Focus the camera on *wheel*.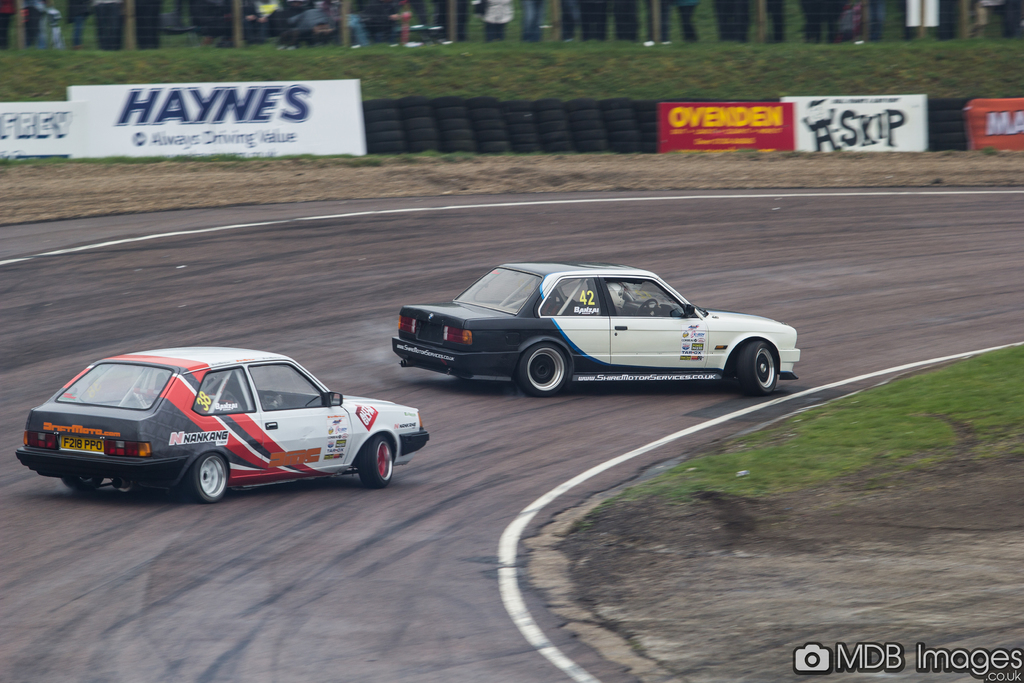
Focus region: (518, 344, 566, 398).
